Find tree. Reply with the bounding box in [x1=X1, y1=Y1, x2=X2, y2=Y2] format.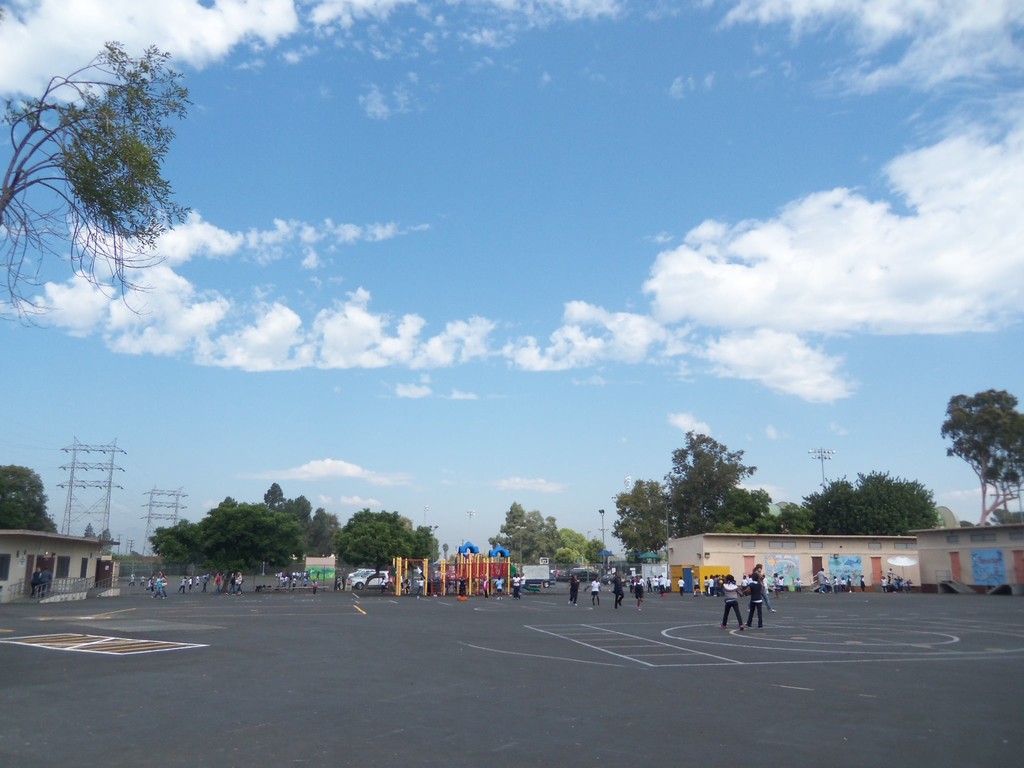
[x1=0, y1=40, x2=189, y2=338].
